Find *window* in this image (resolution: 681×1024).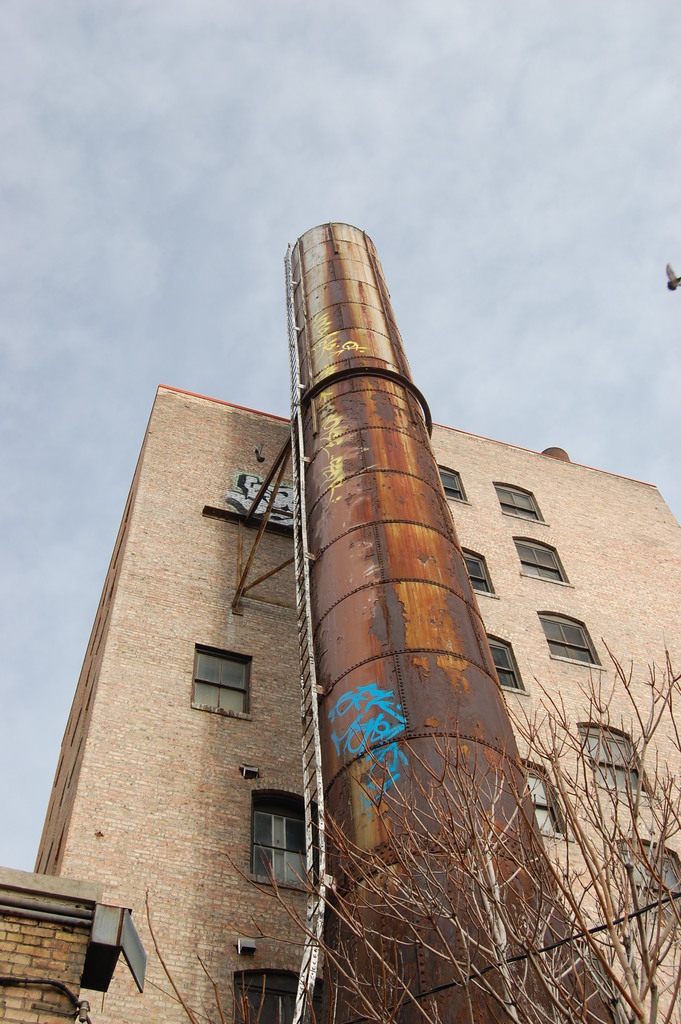
detection(491, 479, 544, 517).
